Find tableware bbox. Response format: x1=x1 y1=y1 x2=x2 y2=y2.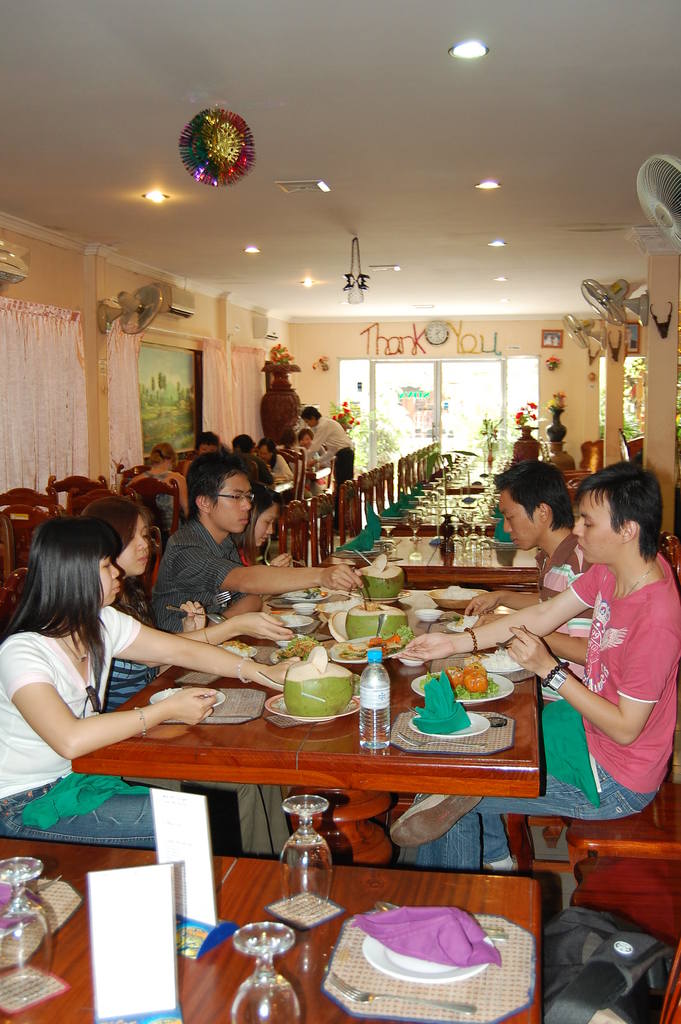
x1=0 y1=865 x2=65 y2=912.
